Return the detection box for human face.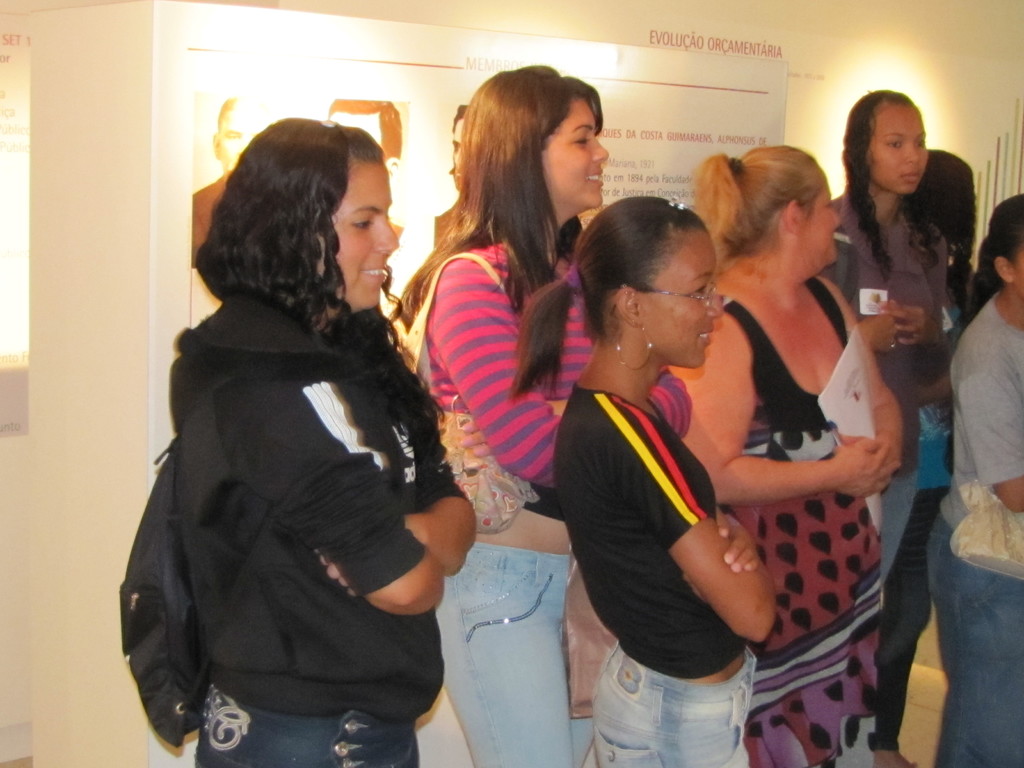
[801,167,840,266].
